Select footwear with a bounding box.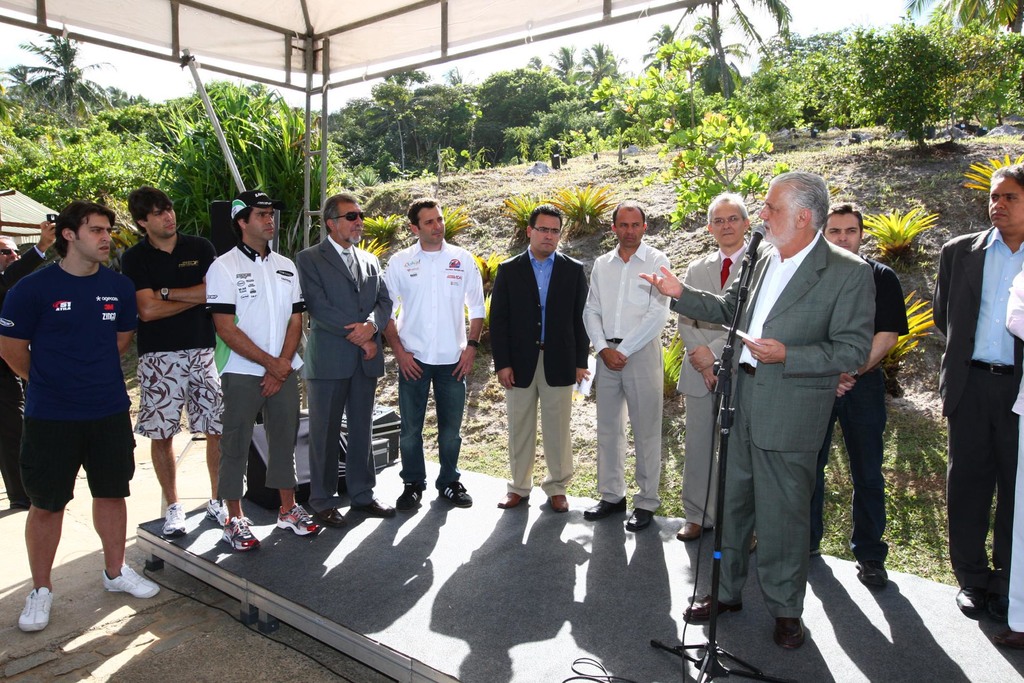
Rect(742, 525, 760, 552).
